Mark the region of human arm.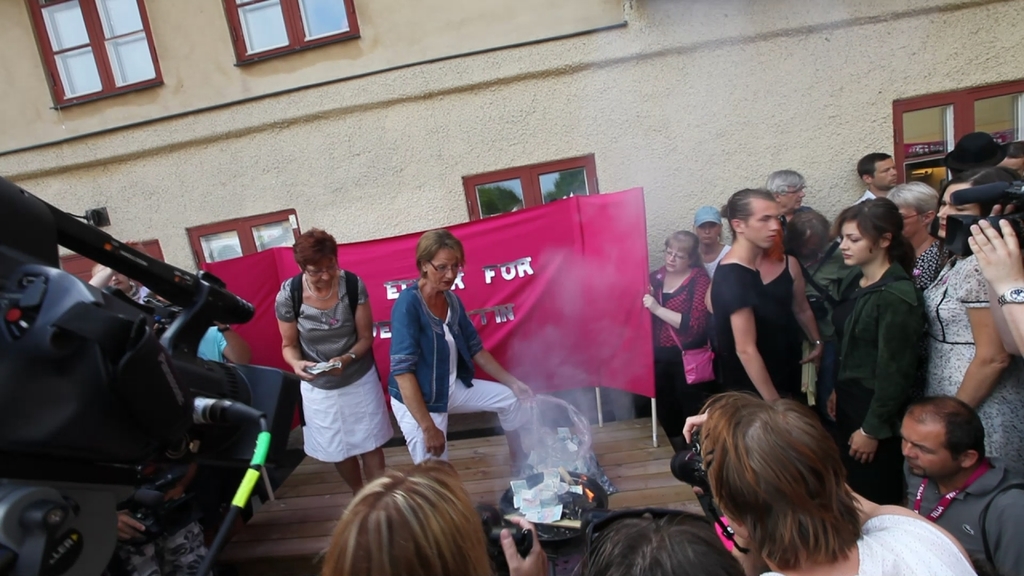
Region: bbox=[942, 265, 1013, 414].
